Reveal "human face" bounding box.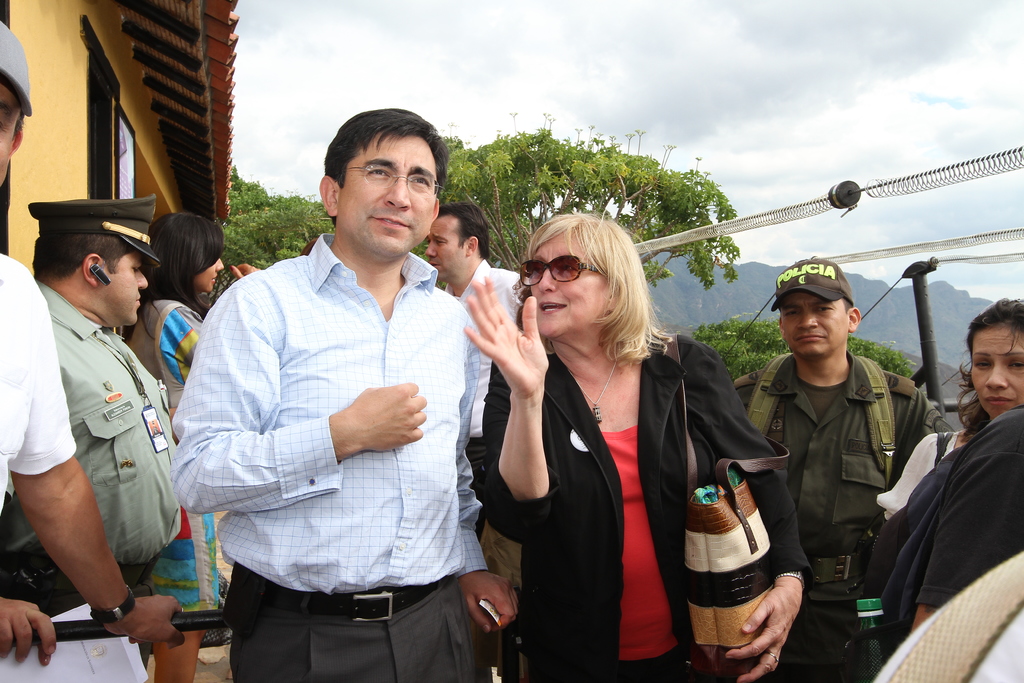
Revealed: <box>334,133,432,251</box>.
